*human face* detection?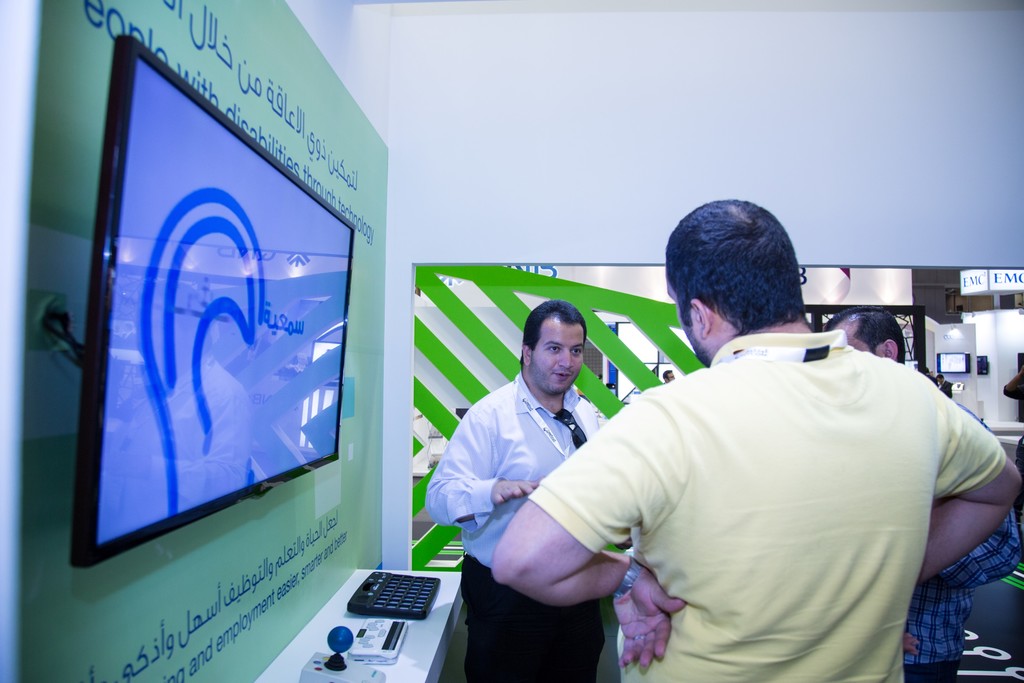
(x1=665, y1=279, x2=704, y2=370)
